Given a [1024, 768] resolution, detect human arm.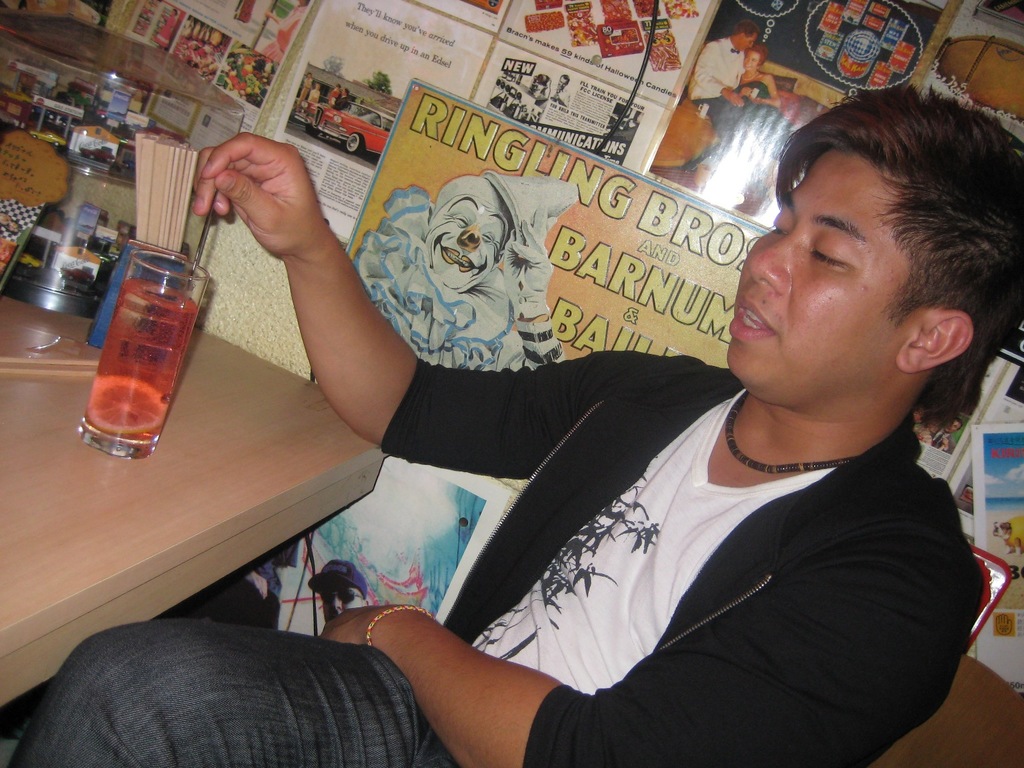
crop(736, 77, 745, 96).
